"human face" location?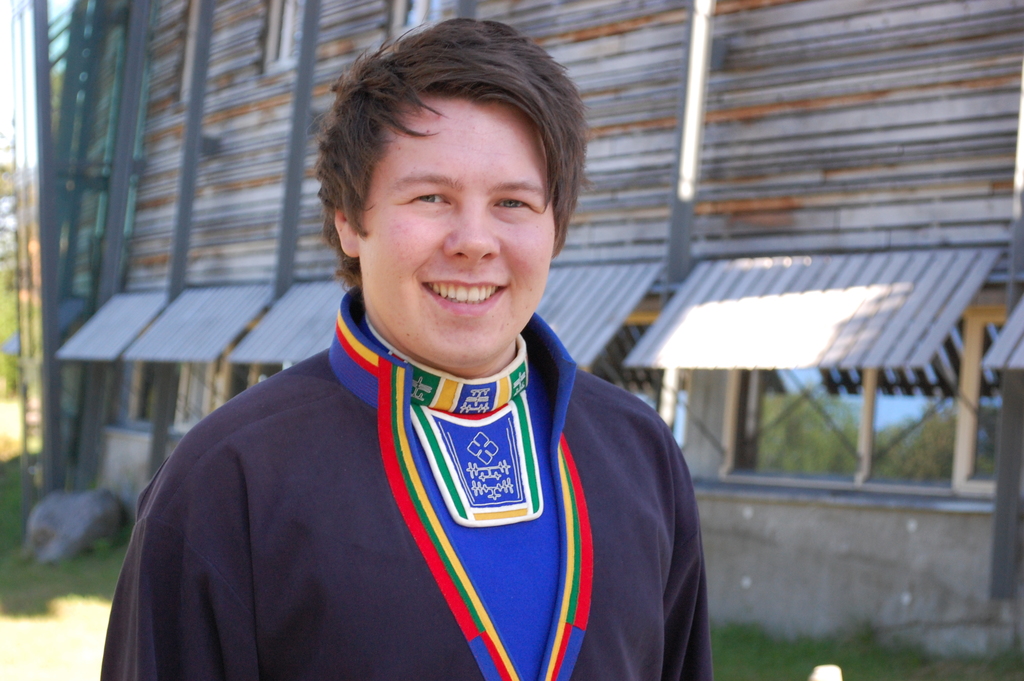
box=[359, 99, 559, 364]
